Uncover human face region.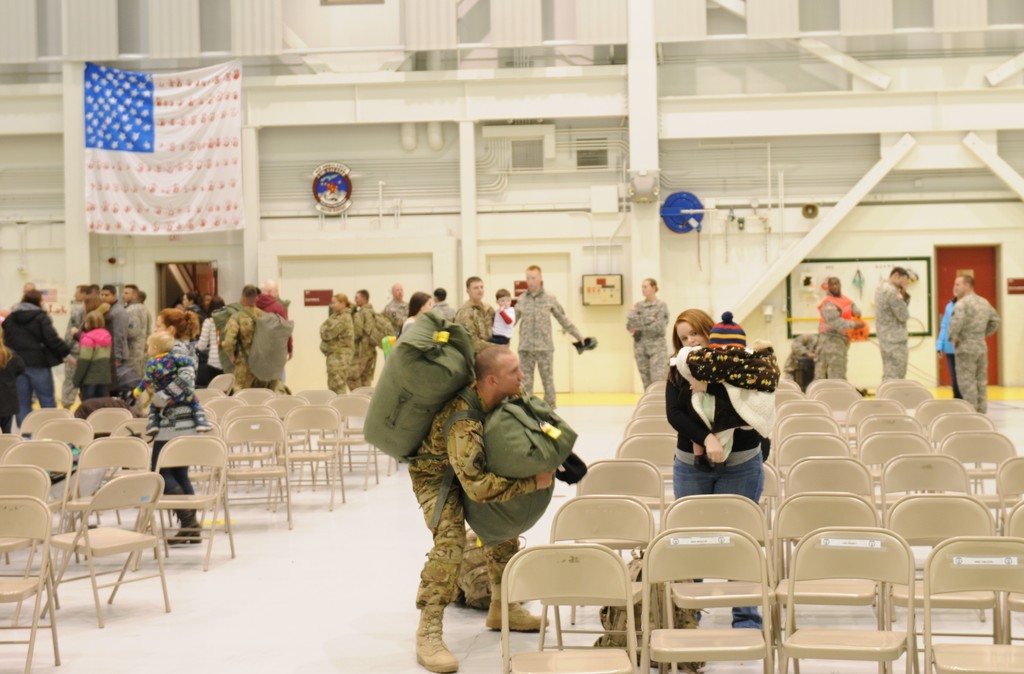
Uncovered: x1=525 y1=267 x2=541 y2=293.
